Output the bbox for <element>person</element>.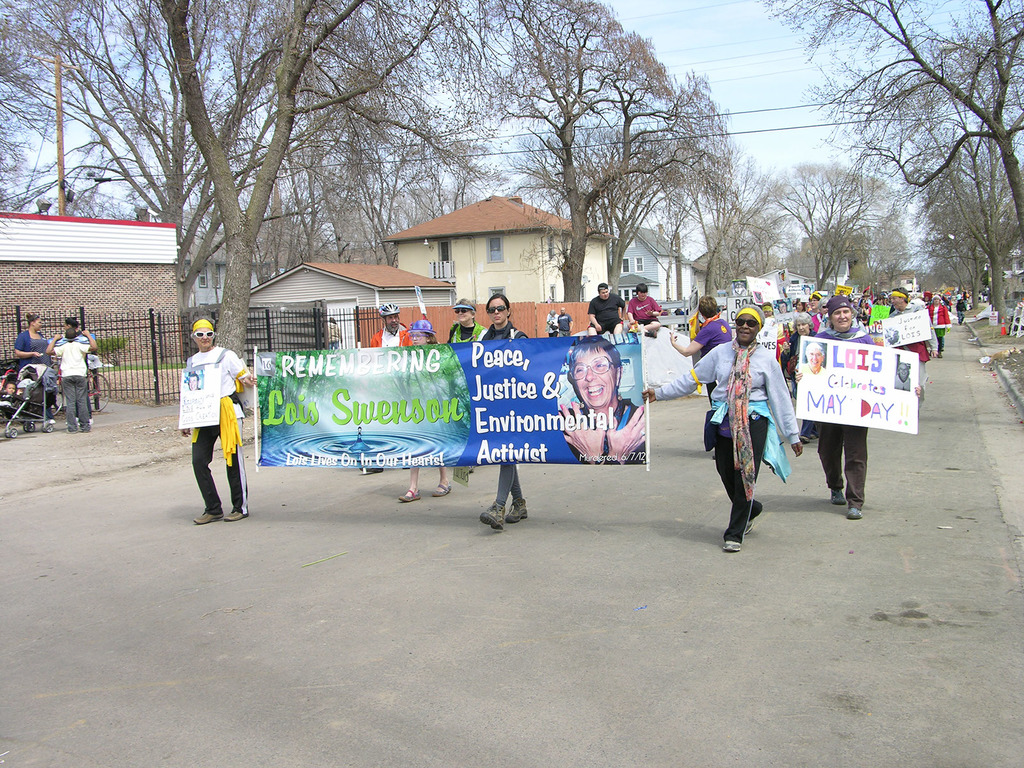
select_region(175, 321, 243, 532).
